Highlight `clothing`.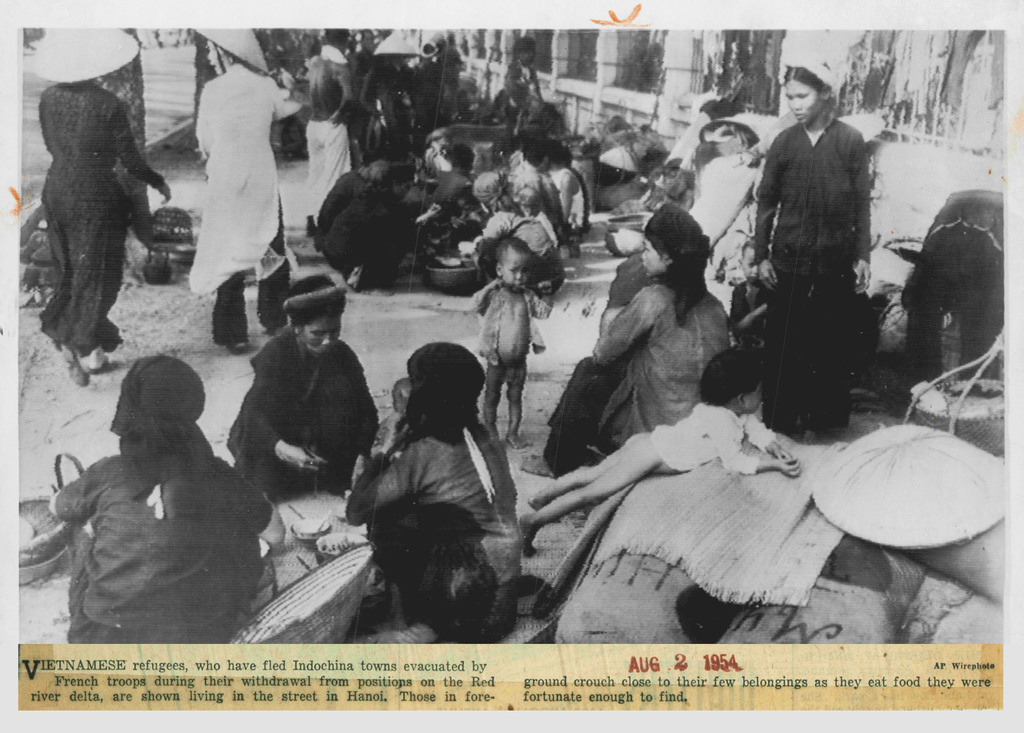
Highlighted region: region(756, 125, 875, 286).
